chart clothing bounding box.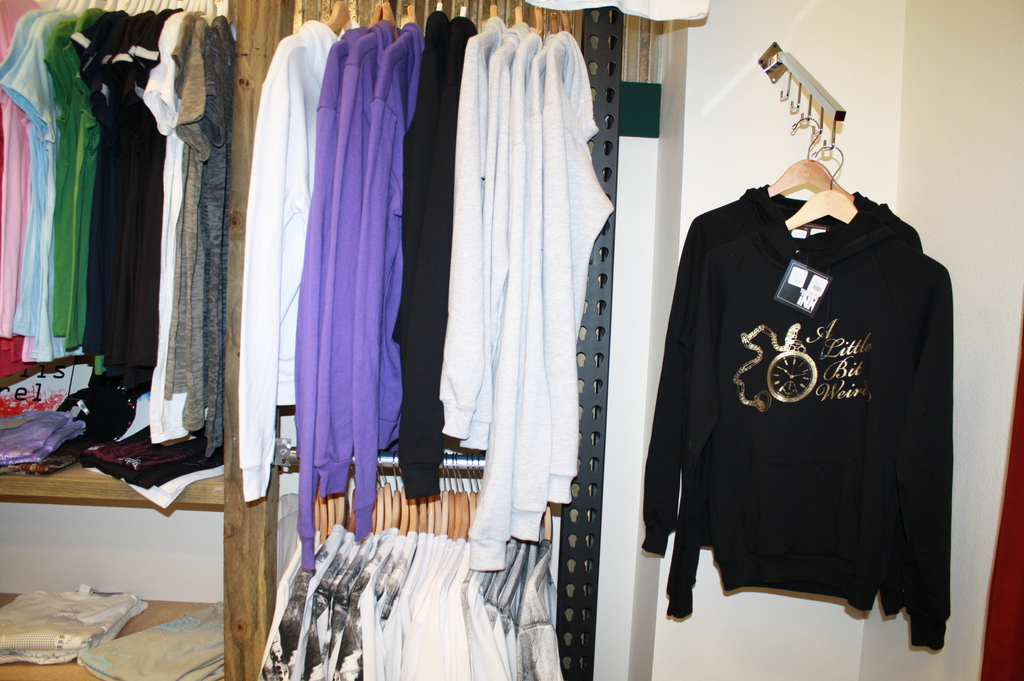
Charted: <region>662, 198, 955, 654</region>.
